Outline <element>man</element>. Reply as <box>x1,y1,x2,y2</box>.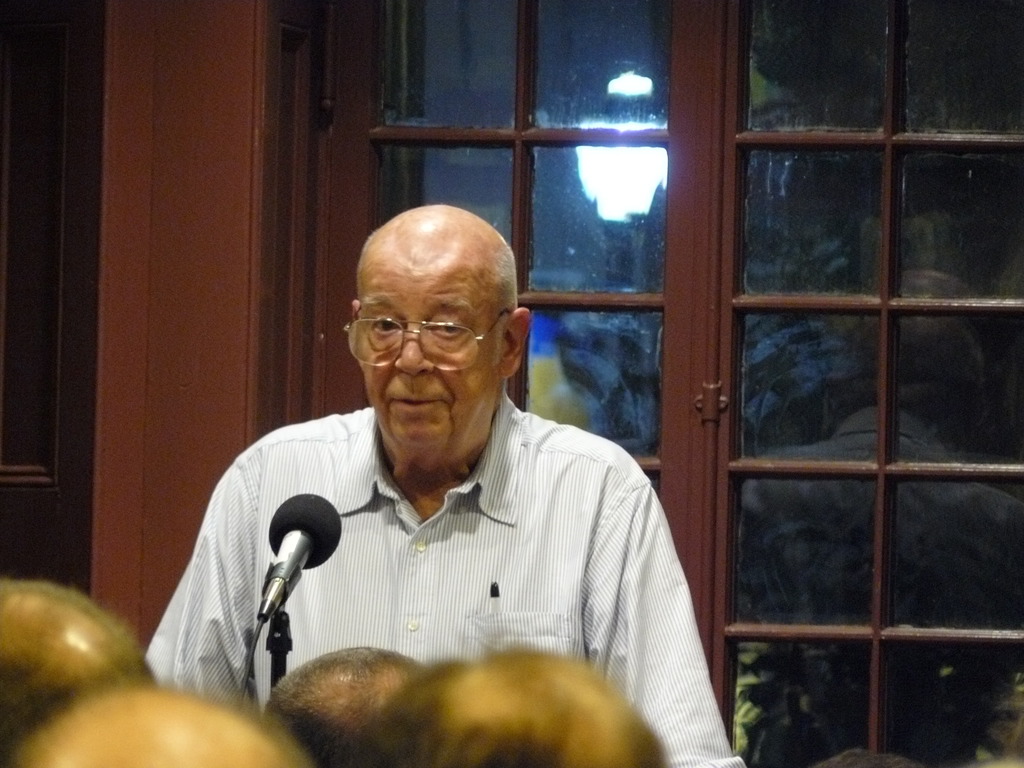
<box>0,579,153,767</box>.
